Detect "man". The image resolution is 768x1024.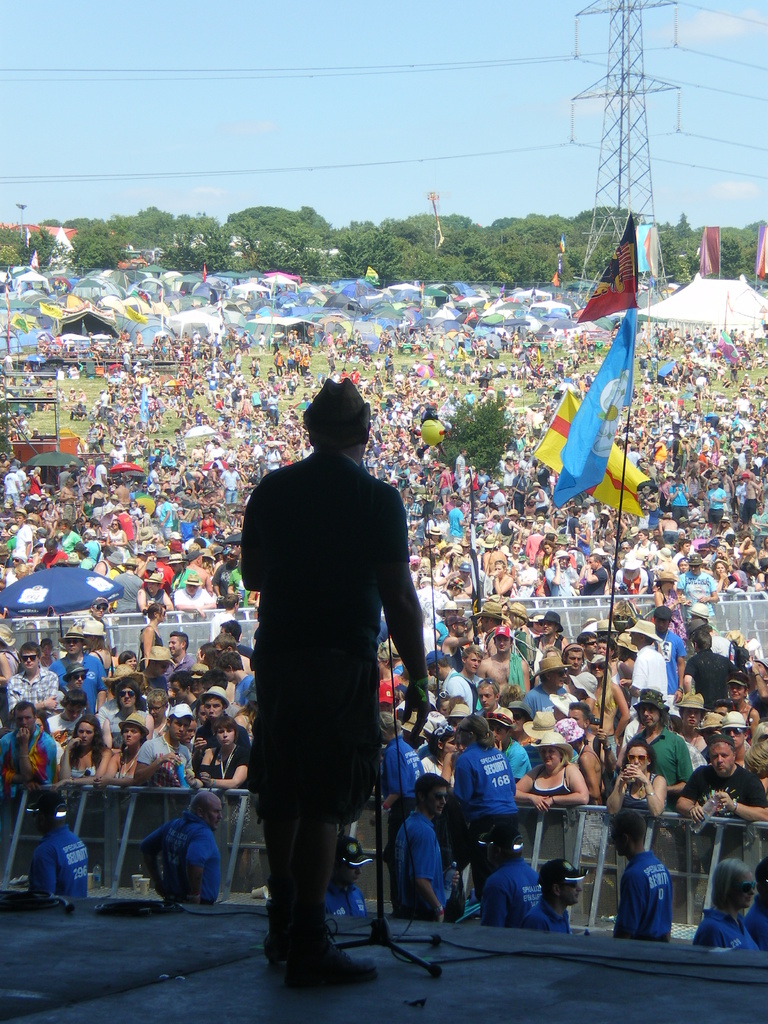
bbox=(160, 631, 195, 691).
